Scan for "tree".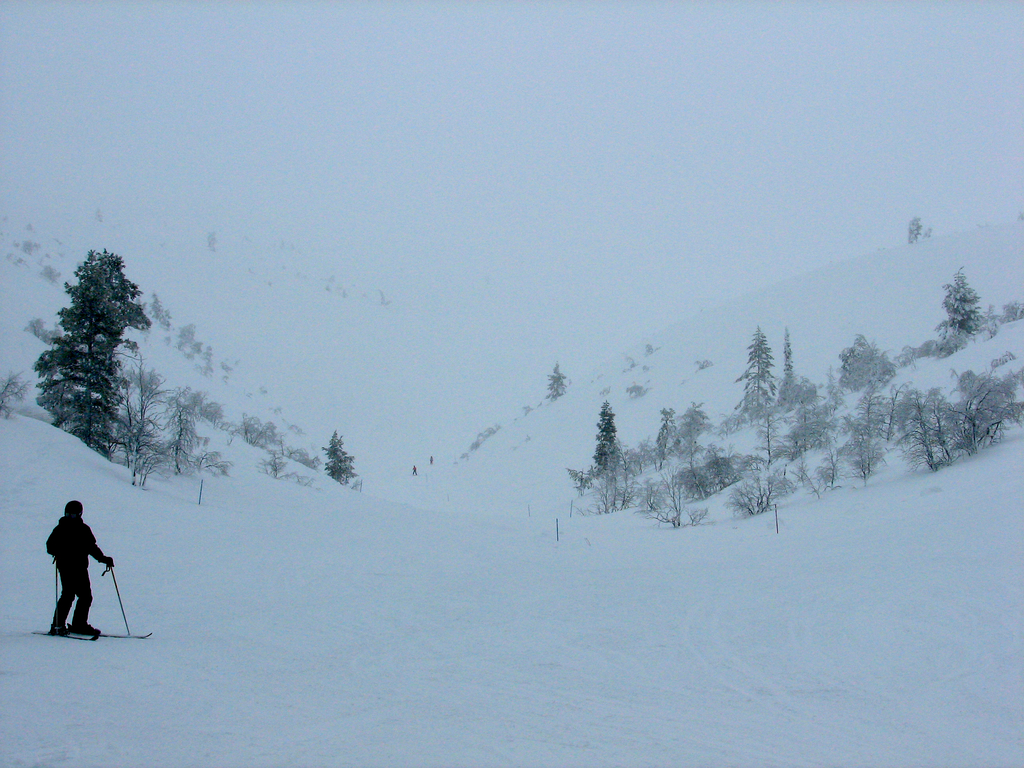
Scan result: pyautogui.locateOnScreen(739, 321, 779, 415).
